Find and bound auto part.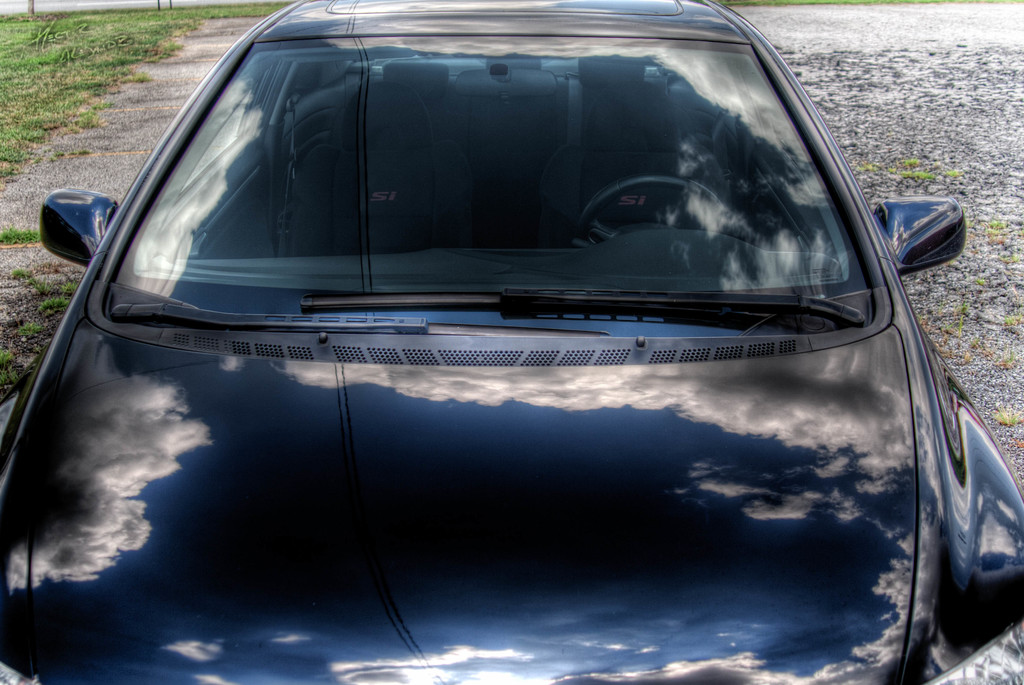
Bound: detection(570, 171, 738, 244).
